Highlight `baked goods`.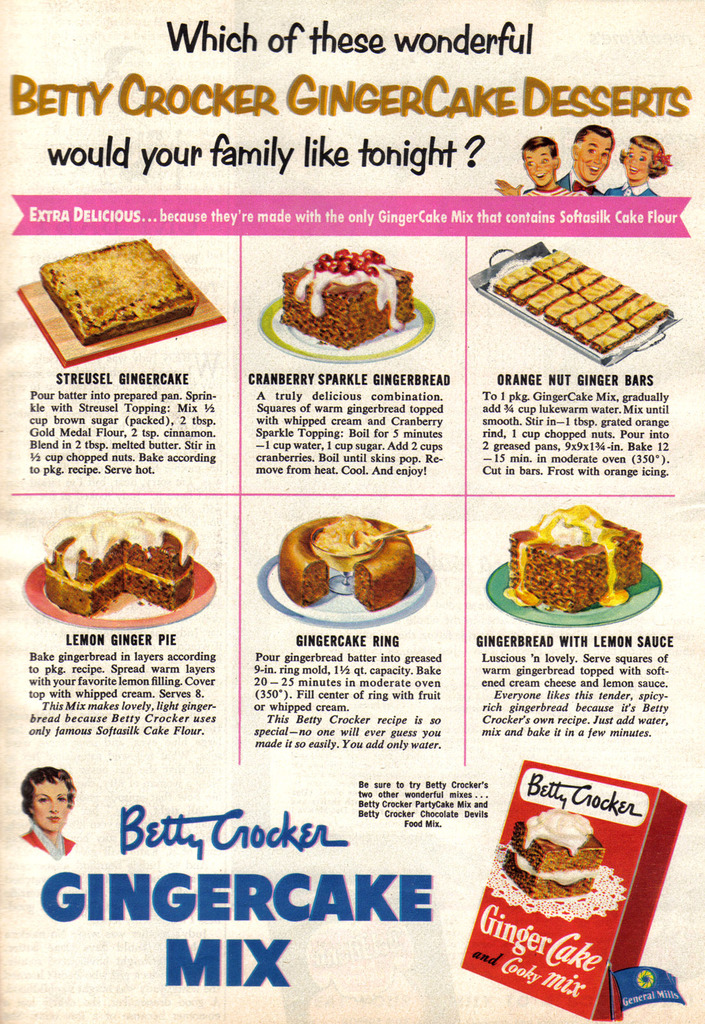
Highlighted region: 485,239,669,354.
